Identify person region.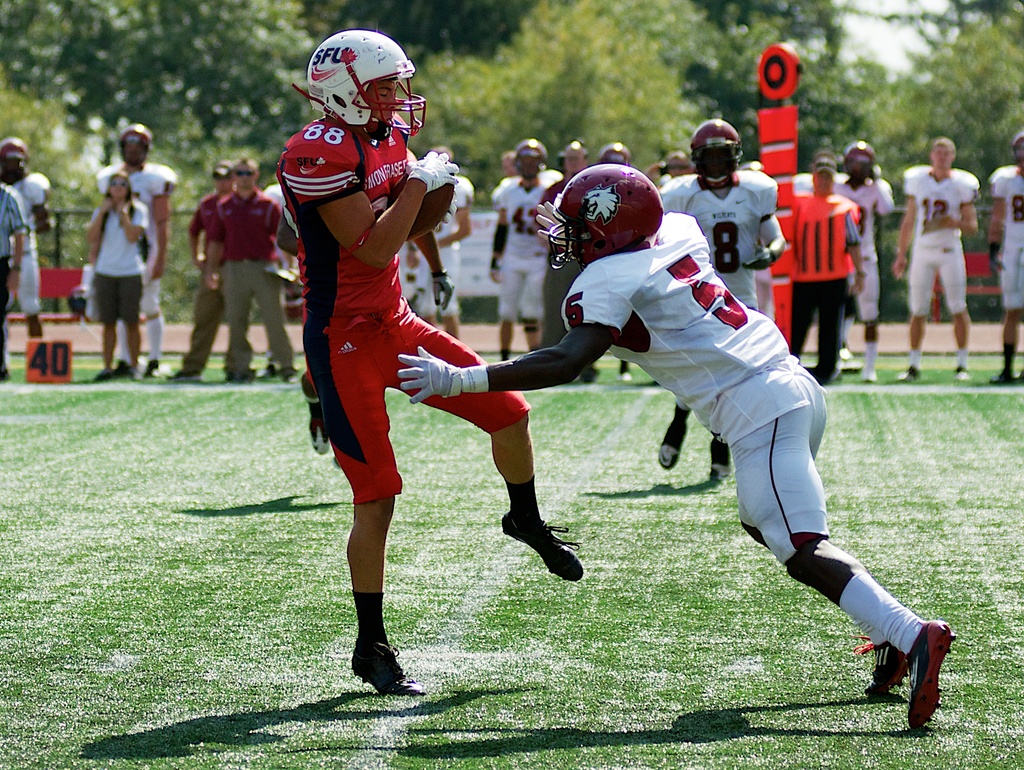
Region: 529:142:637:387.
